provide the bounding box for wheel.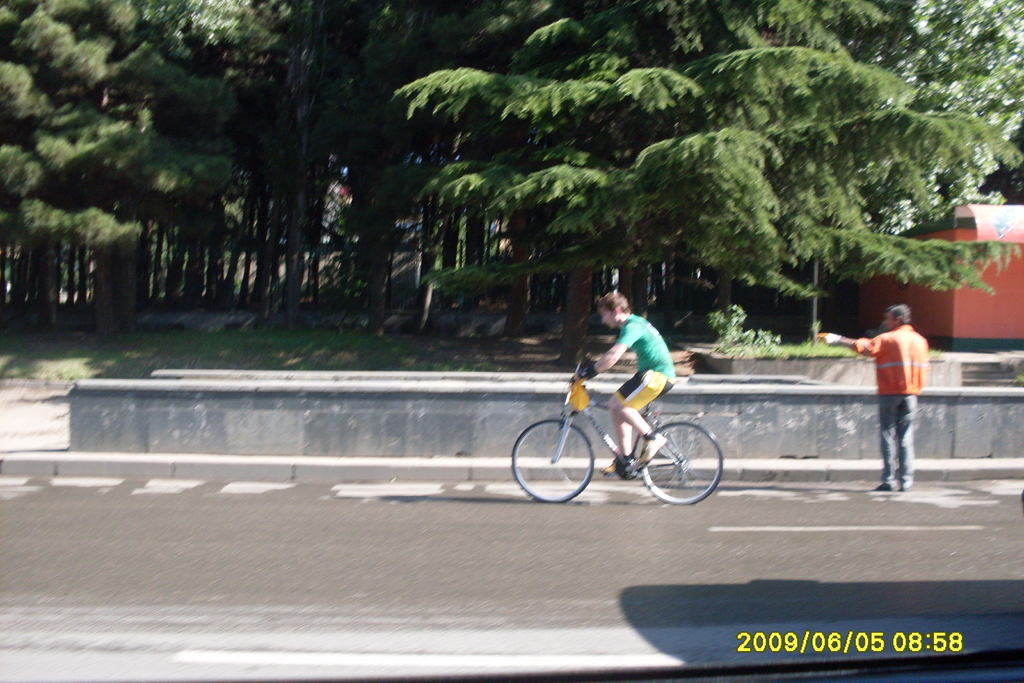
box=[500, 411, 601, 509].
